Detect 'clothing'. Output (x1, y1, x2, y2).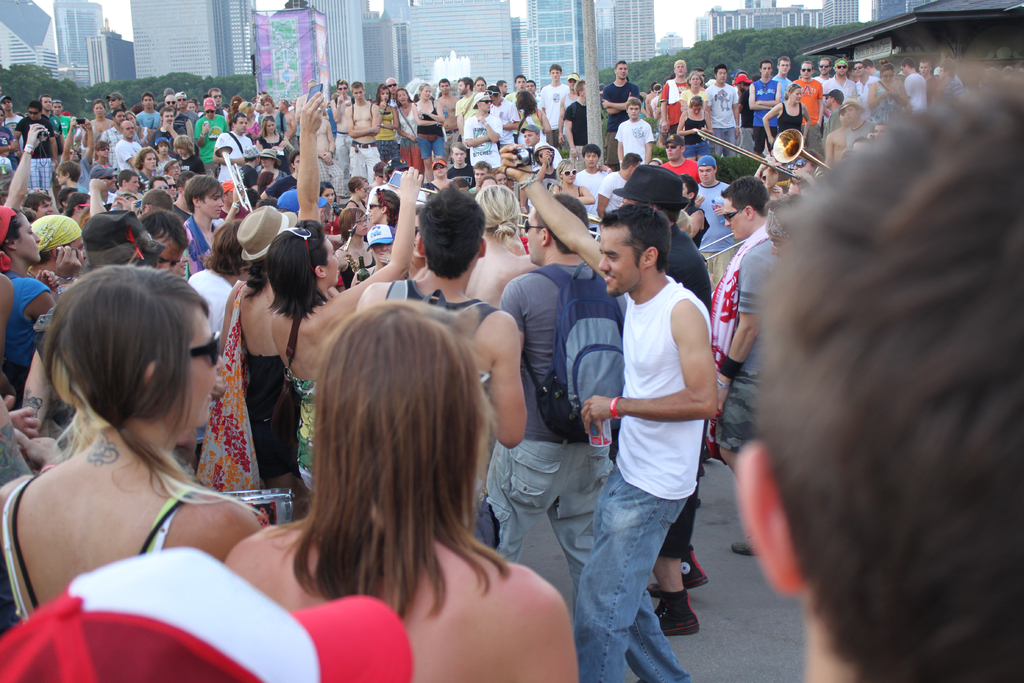
(382, 268, 474, 335).
